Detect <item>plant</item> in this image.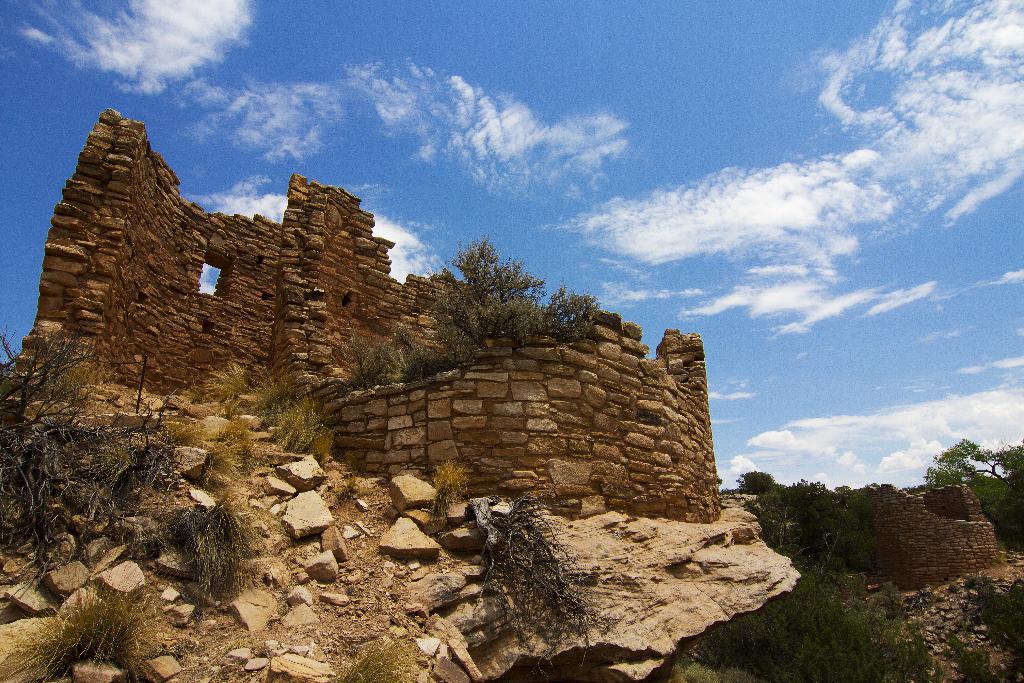
Detection: bbox(196, 354, 252, 407).
